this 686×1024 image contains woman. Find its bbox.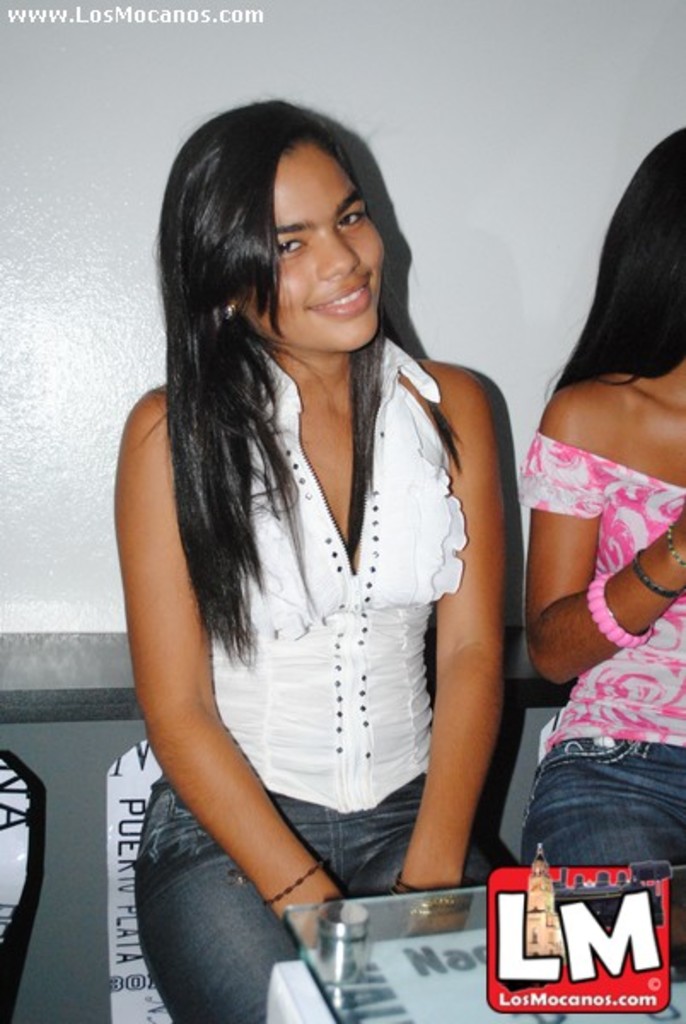
x1=515 y1=130 x2=684 y2=1002.
